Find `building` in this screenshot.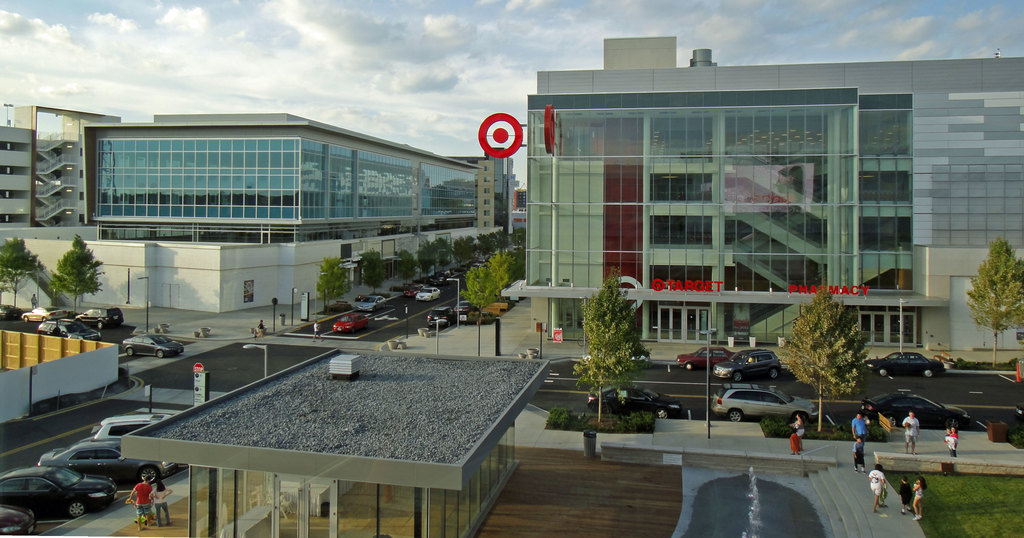
The bounding box for `building` is region(516, 190, 527, 208).
